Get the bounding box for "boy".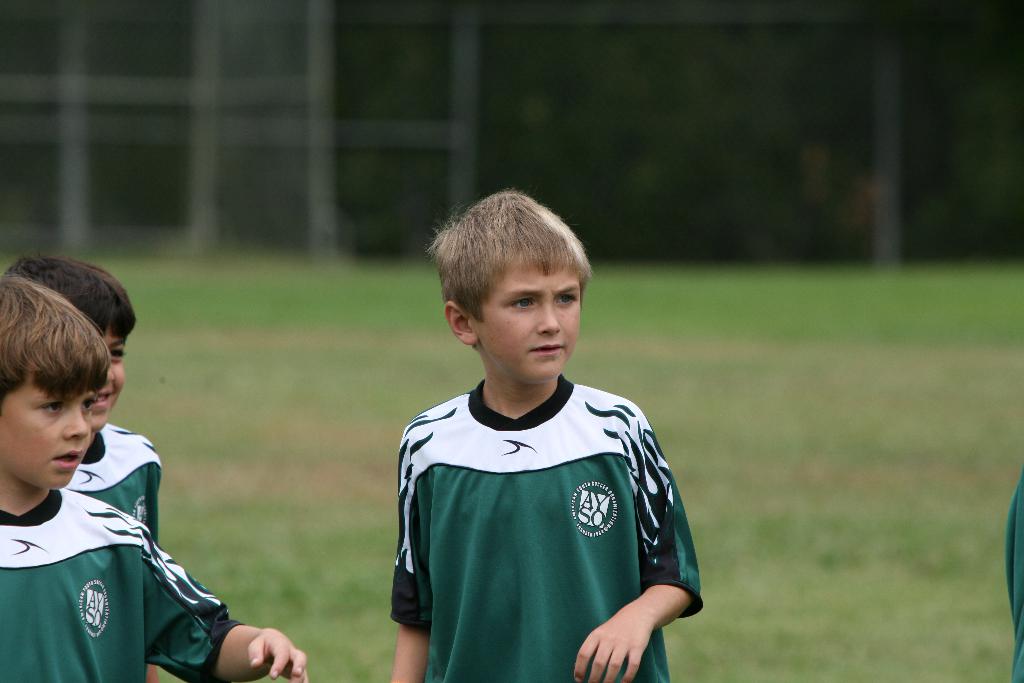
[left=0, top=274, right=307, bottom=682].
